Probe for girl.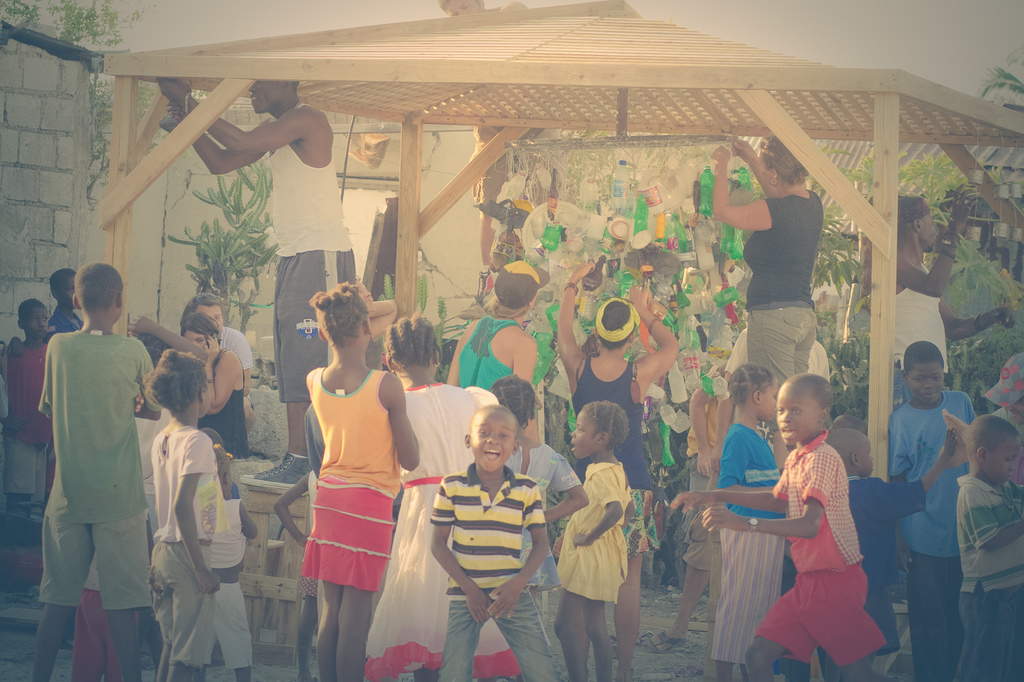
Probe result: (148,342,220,681).
